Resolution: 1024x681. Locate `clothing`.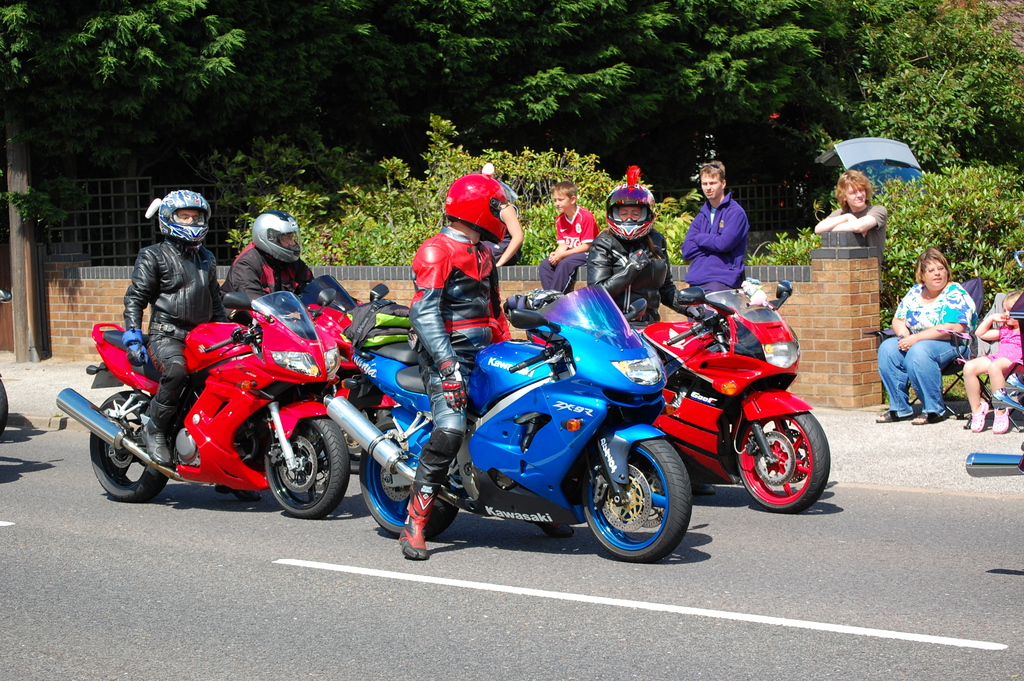
bbox=[683, 195, 749, 290].
